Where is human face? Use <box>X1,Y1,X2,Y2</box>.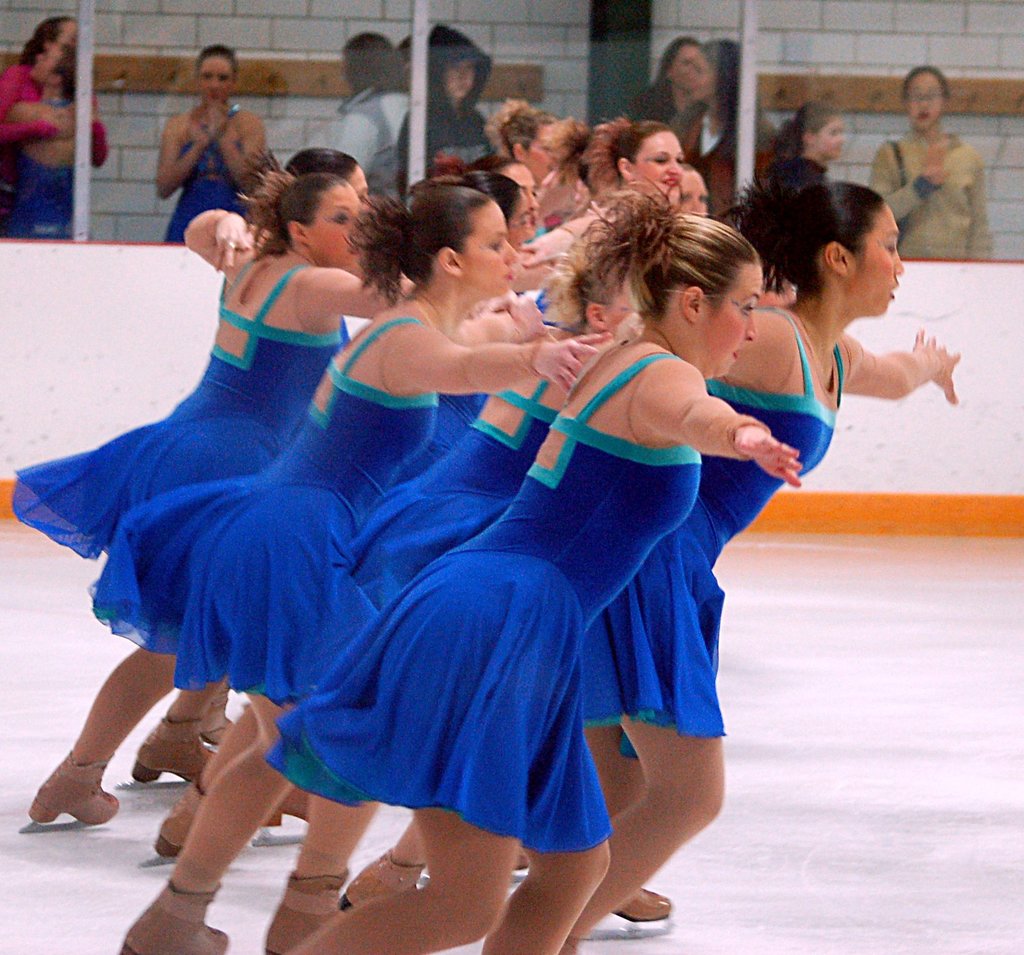
<box>681,167,708,215</box>.
